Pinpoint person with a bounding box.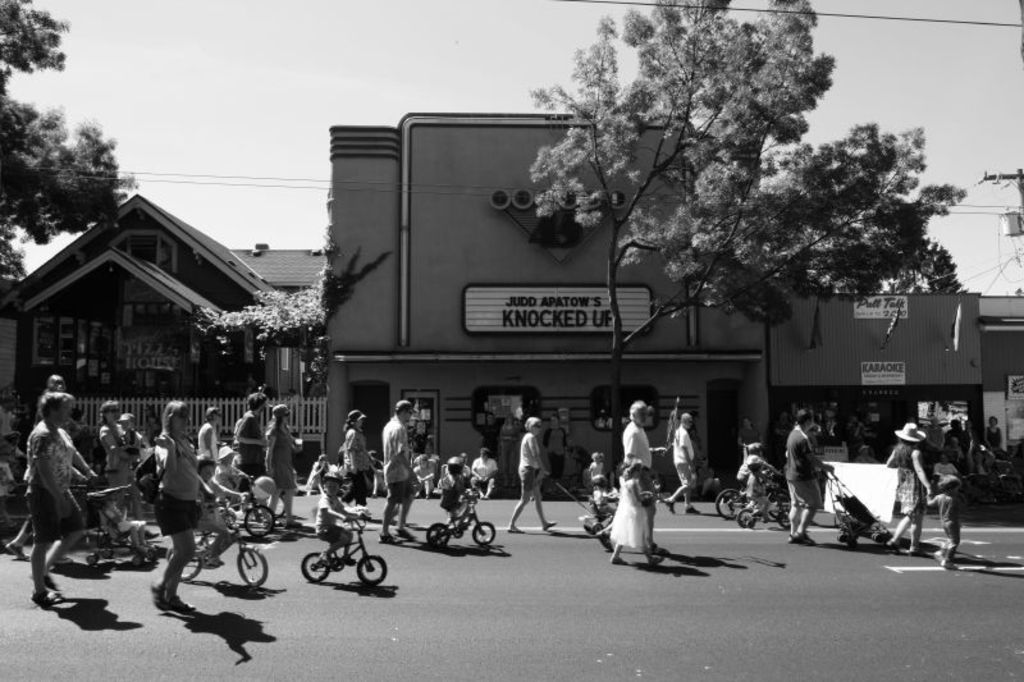
937:456:959:477.
